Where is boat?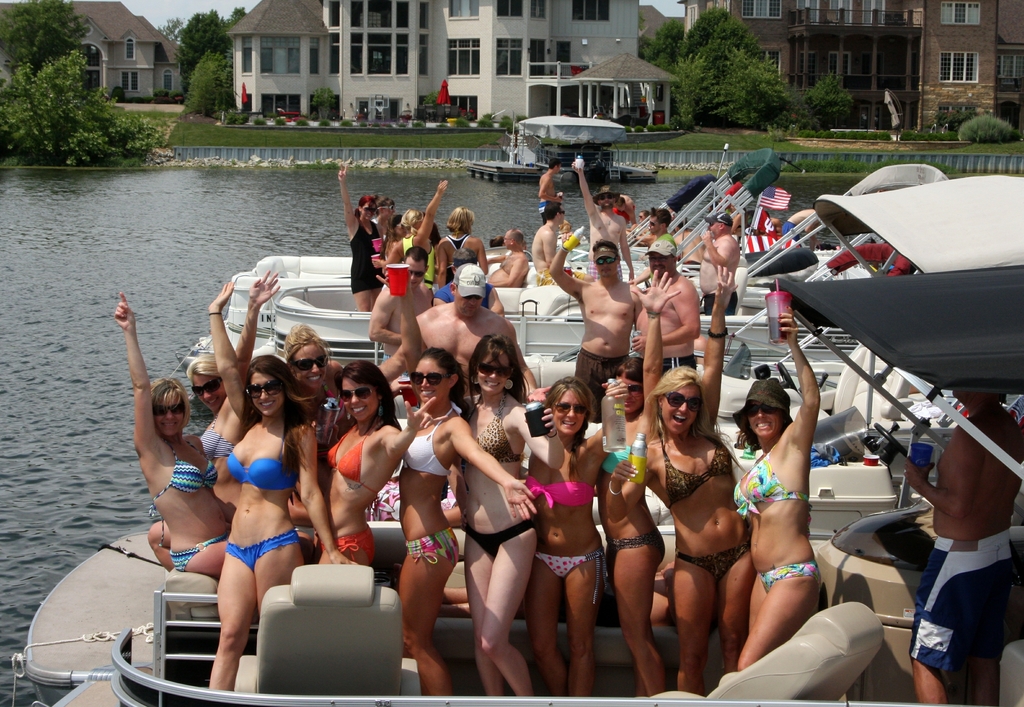
box=[189, 171, 717, 350].
